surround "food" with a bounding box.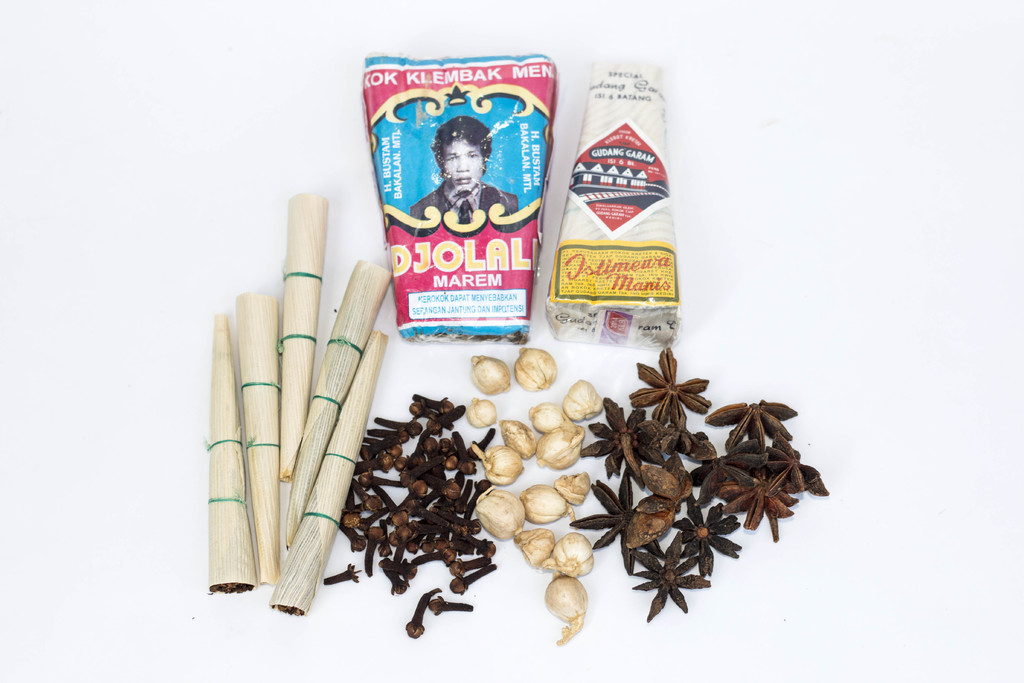
{"left": 520, "top": 483, "right": 577, "bottom": 523}.
